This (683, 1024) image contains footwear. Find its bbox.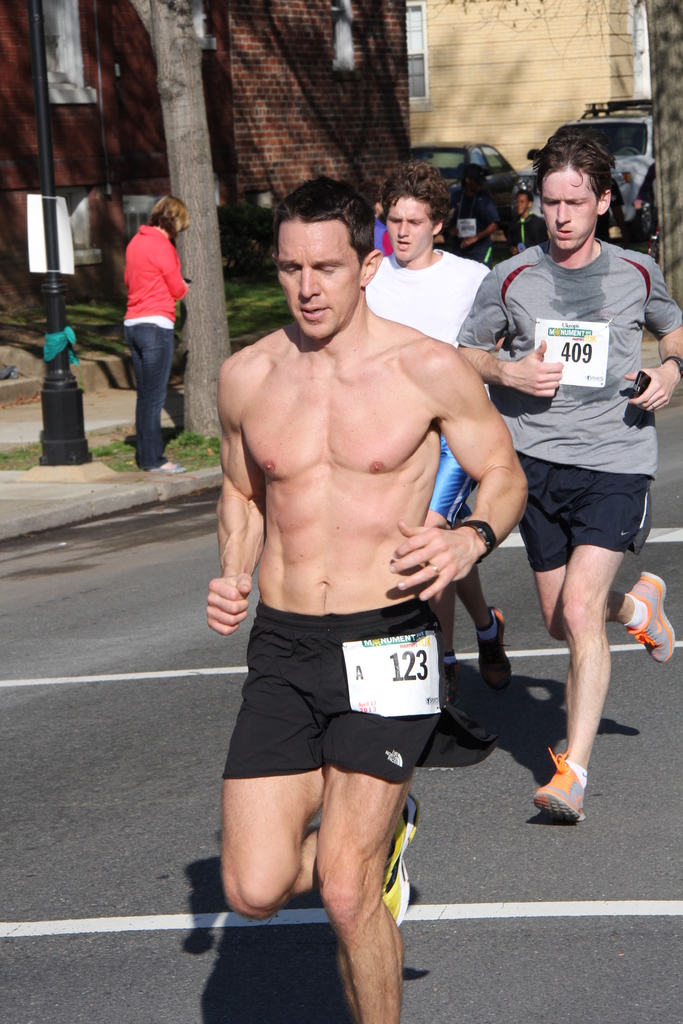
383,794,414,929.
